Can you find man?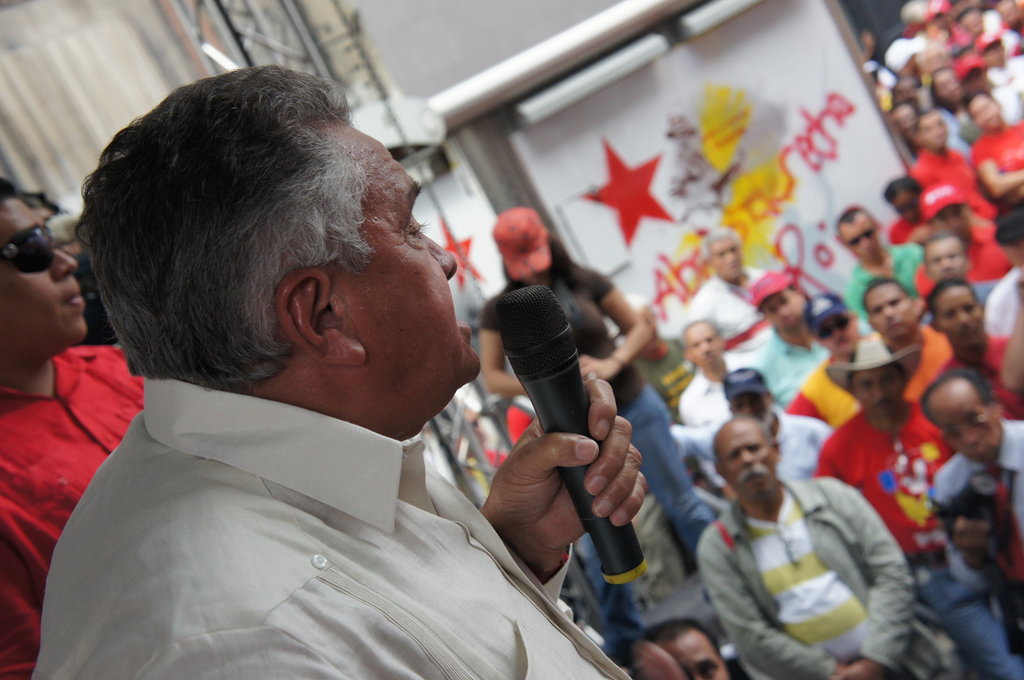
Yes, bounding box: {"left": 695, "top": 416, "right": 954, "bottom": 679}.
